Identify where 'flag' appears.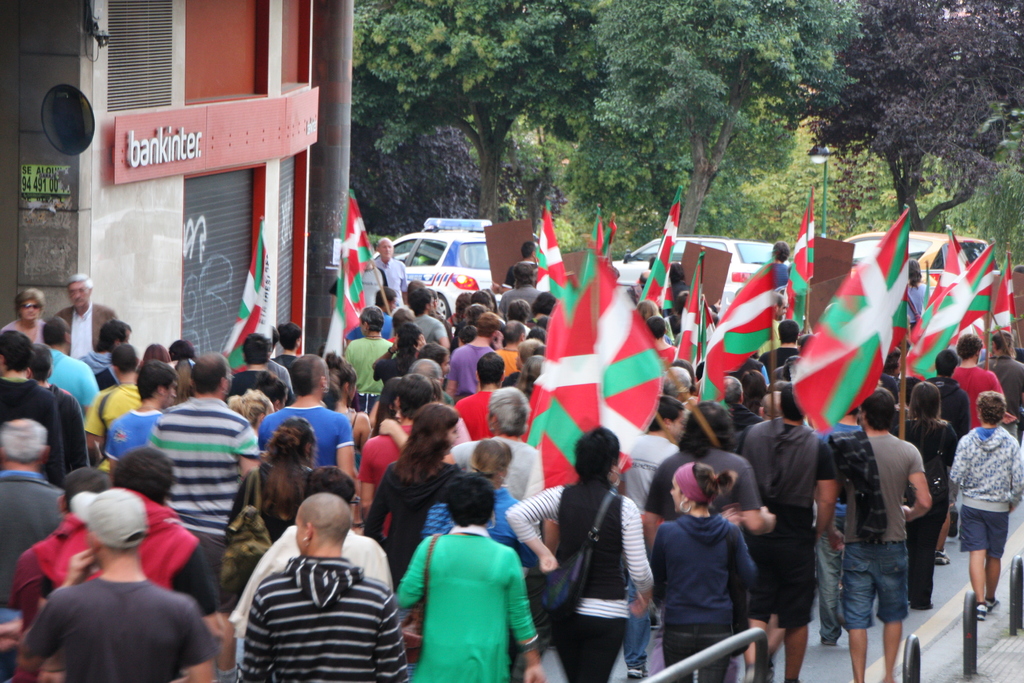
Appears at [776,189,812,322].
